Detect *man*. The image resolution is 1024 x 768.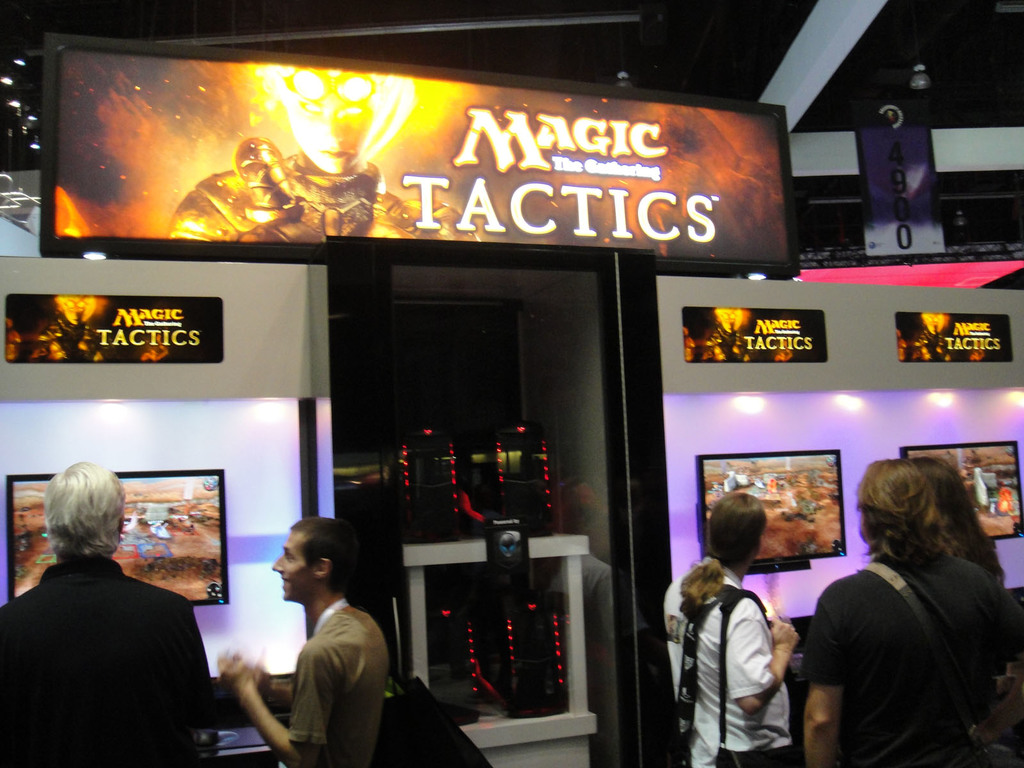
<box>801,455,1023,767</box>.
